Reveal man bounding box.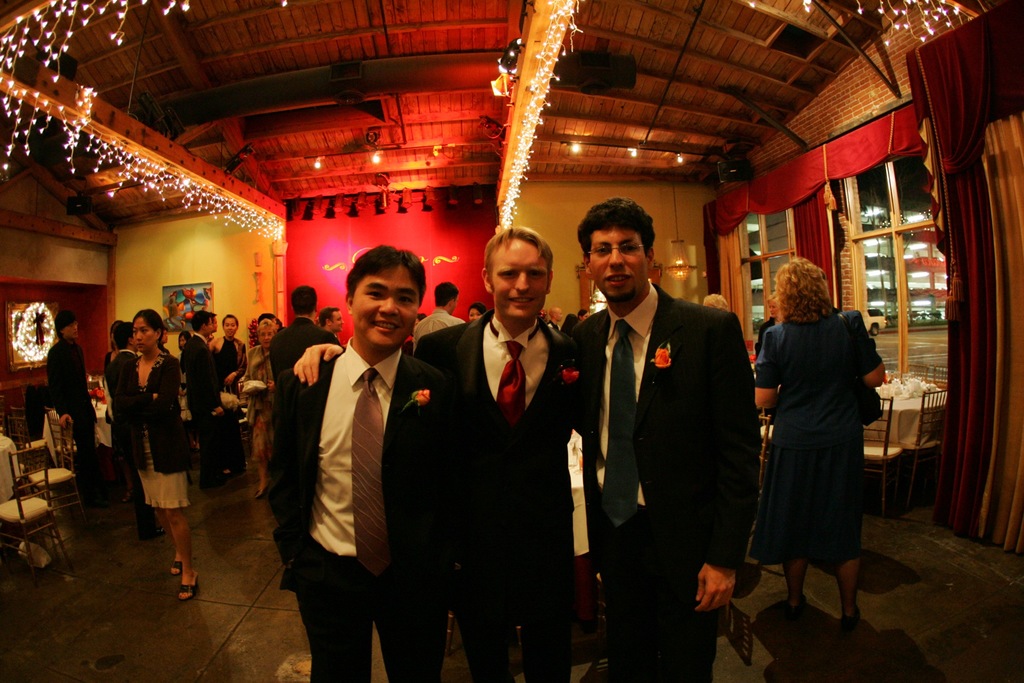
Revealed: bbox(287, 224, 569, 682).
